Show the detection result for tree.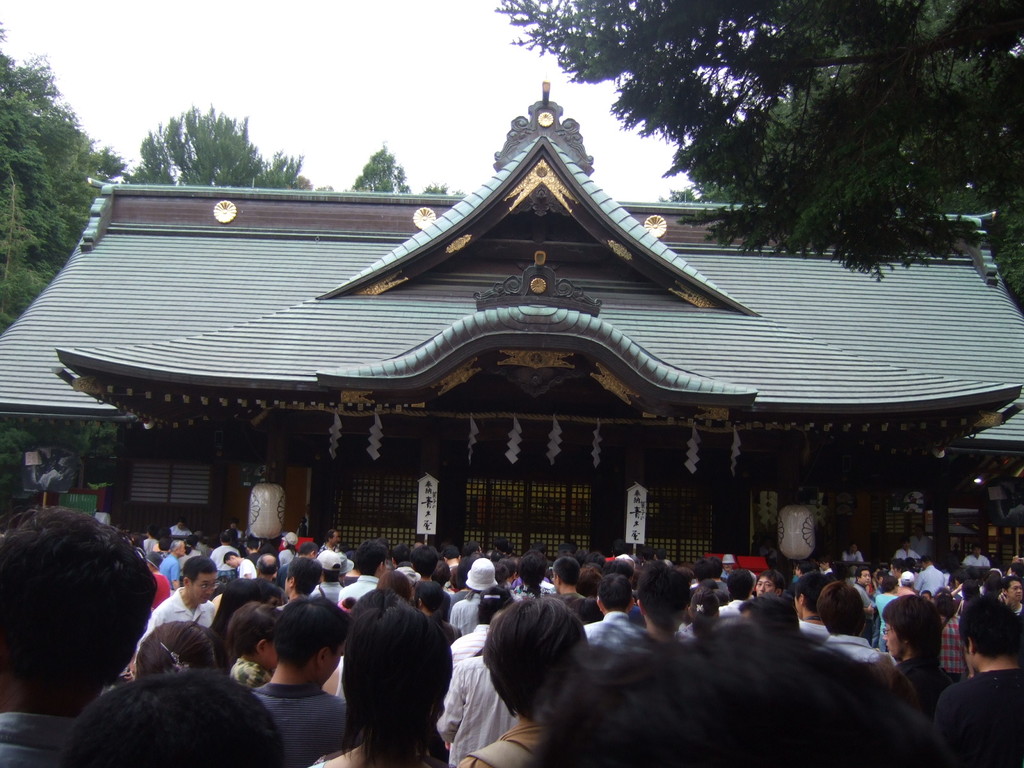
bbox=(353, 145, 408, 195).
